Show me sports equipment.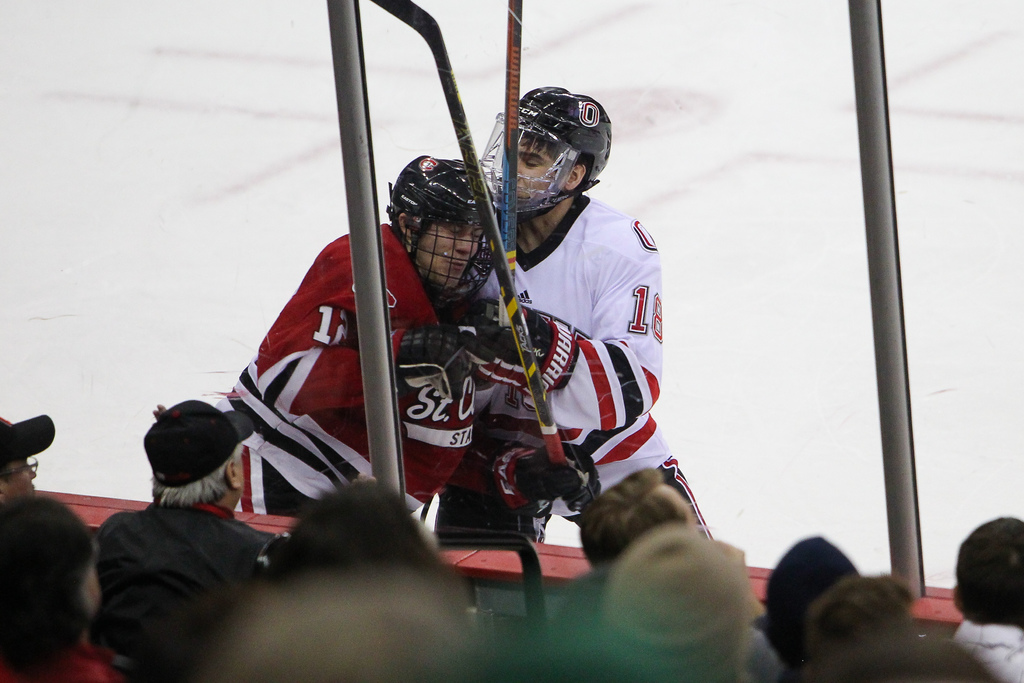
sports equipment is here: 396, 330, 471, 402.
